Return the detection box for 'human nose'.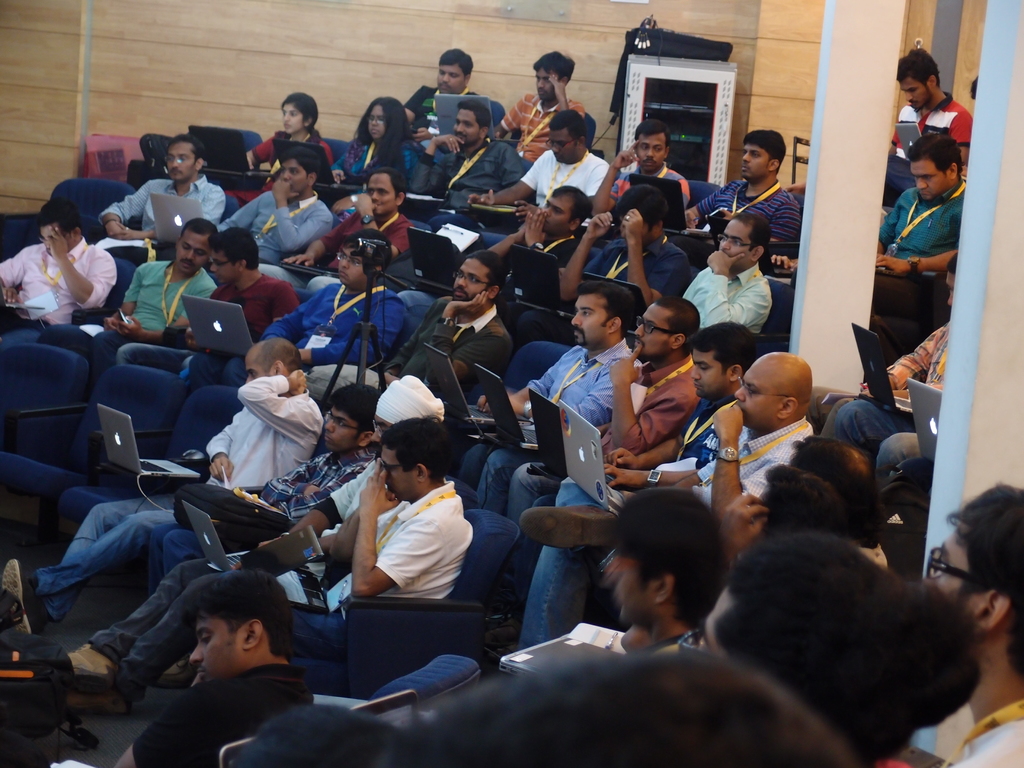
<box>535,79,541,87</box>.
